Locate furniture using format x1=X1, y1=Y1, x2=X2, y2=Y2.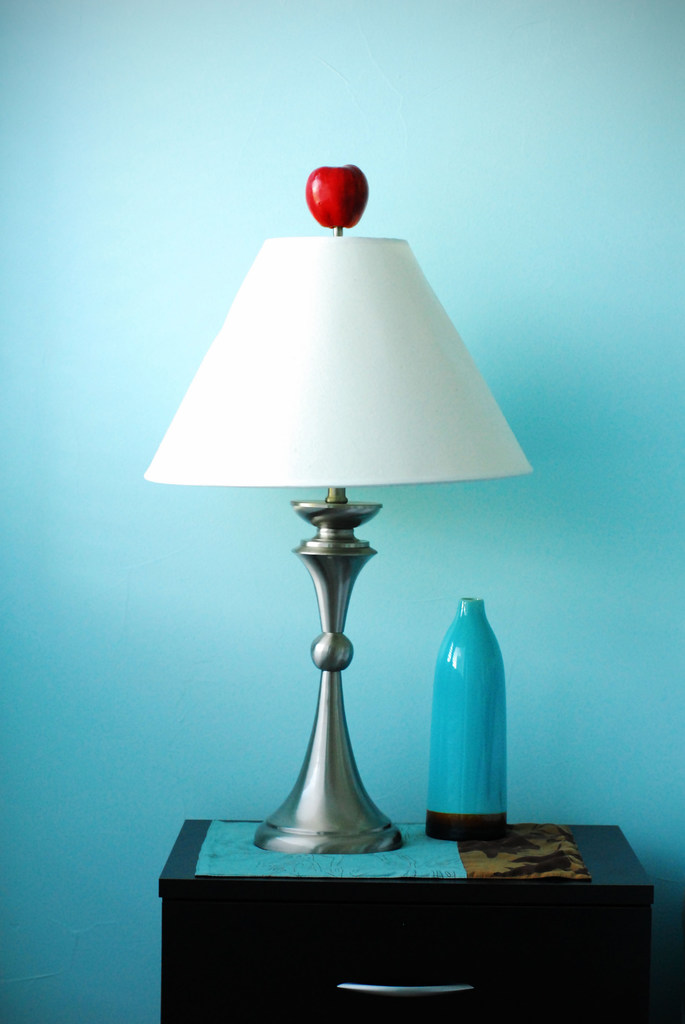
x1=157, y1=822, x2=656, y2=1023.
